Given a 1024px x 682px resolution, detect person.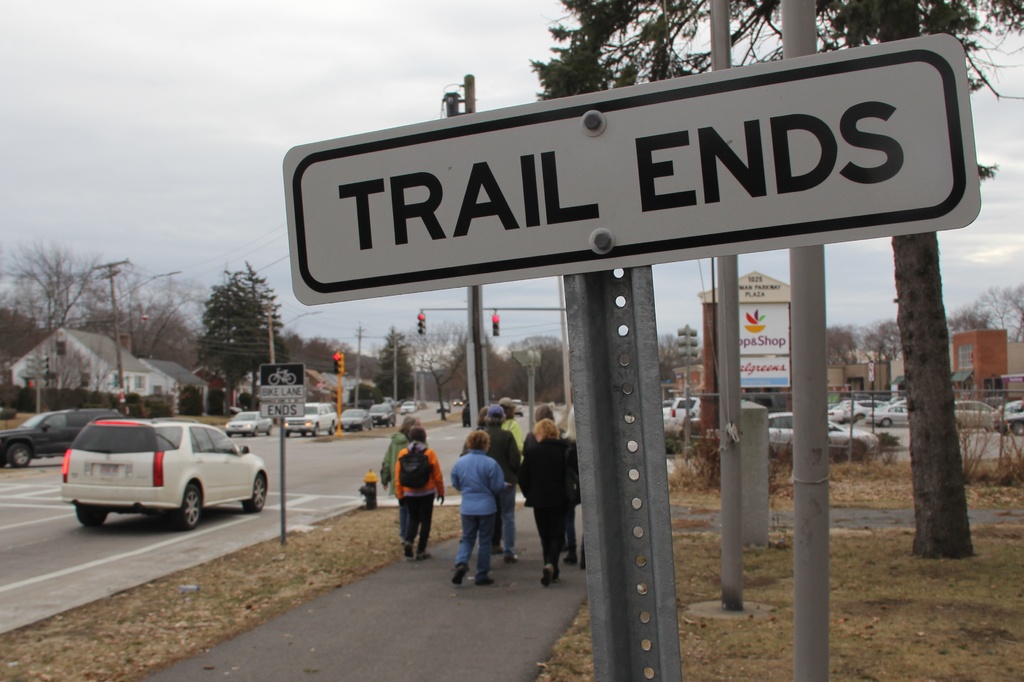
BBox(380, 413, 425, 504).
